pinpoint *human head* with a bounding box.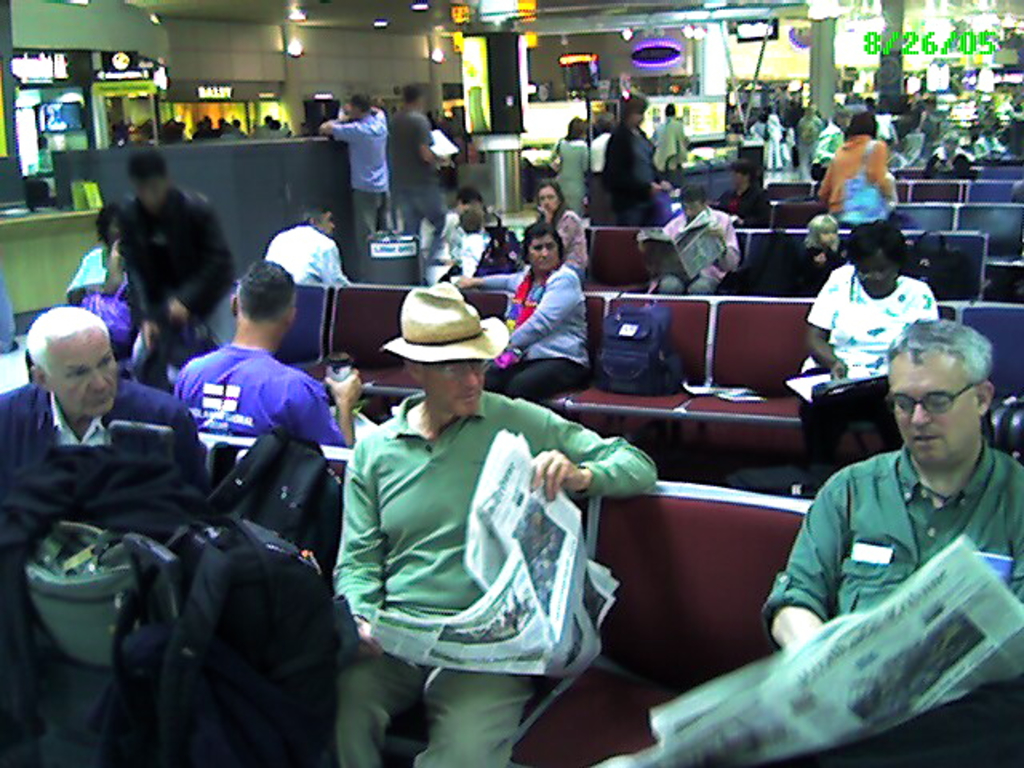
bbox(405, 82, 422, 104).
